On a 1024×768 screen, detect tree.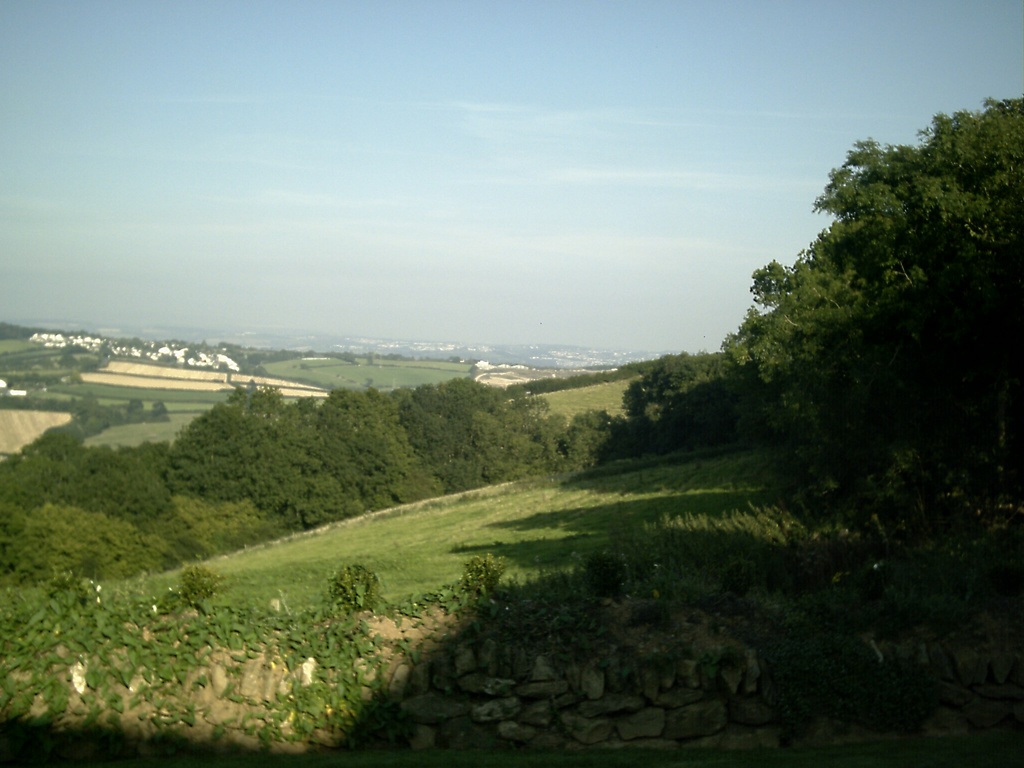
<region>1, 236, 1023, 767</region>.
